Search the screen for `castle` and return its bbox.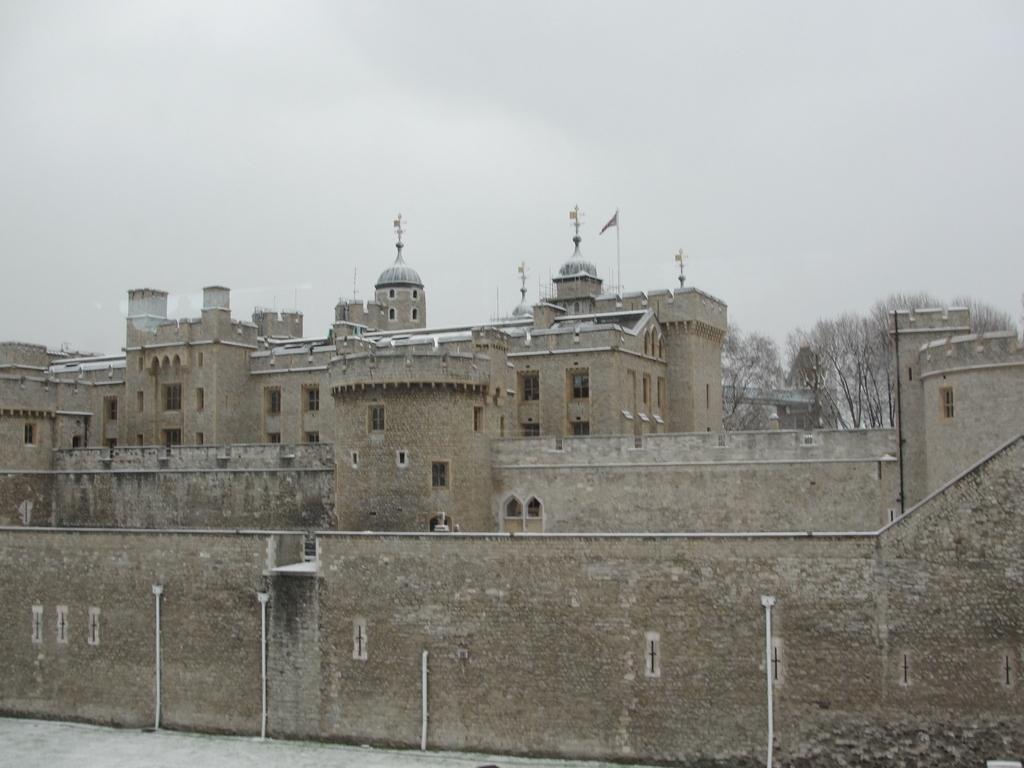
Found: BBox(0, 199, 1023, 767).
